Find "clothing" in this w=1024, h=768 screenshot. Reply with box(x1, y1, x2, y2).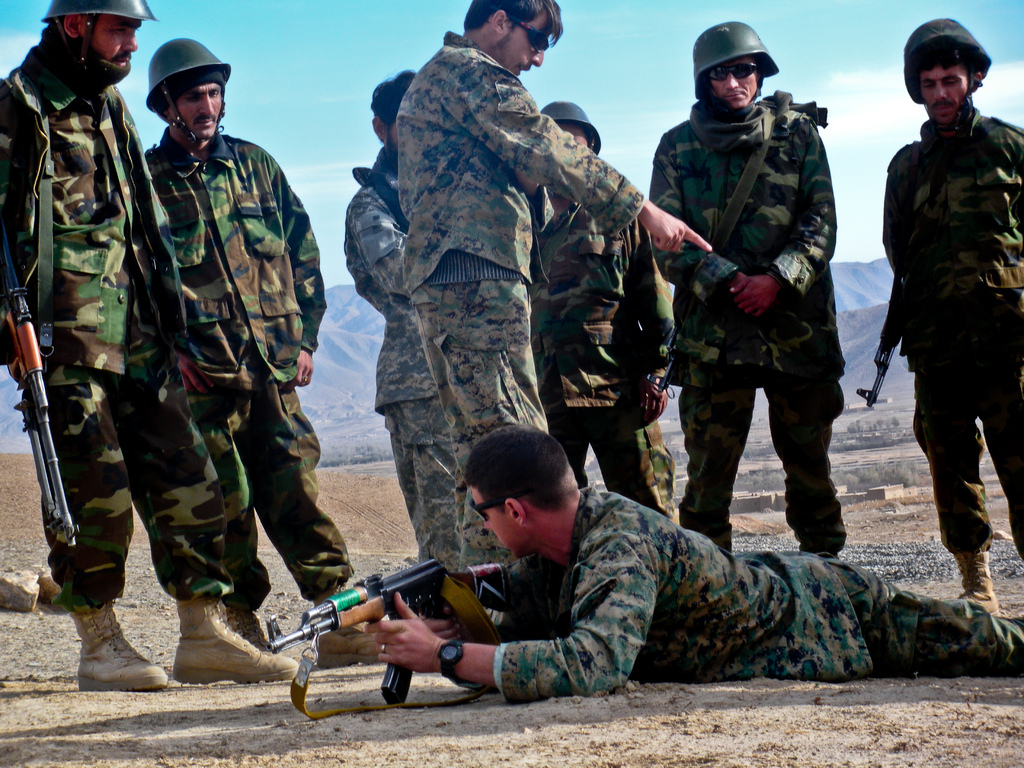
box(0, 35, 234, 614).
